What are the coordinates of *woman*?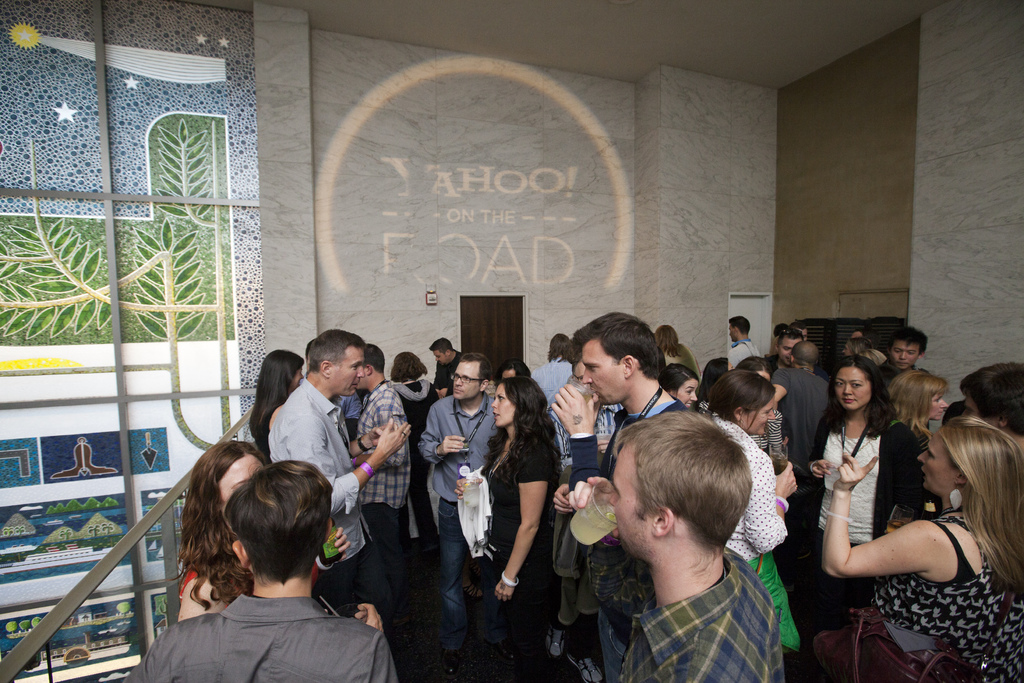
(x1=659, y1=362, x2=700, y2=407).
